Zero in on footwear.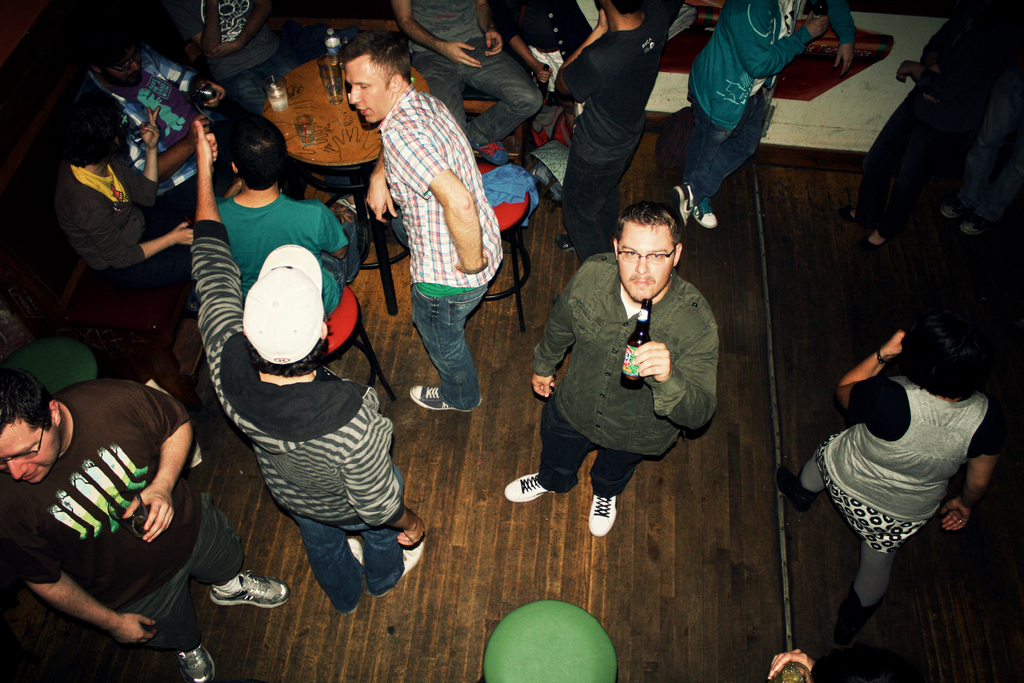
Zeroed in: (404,381,485,413).
